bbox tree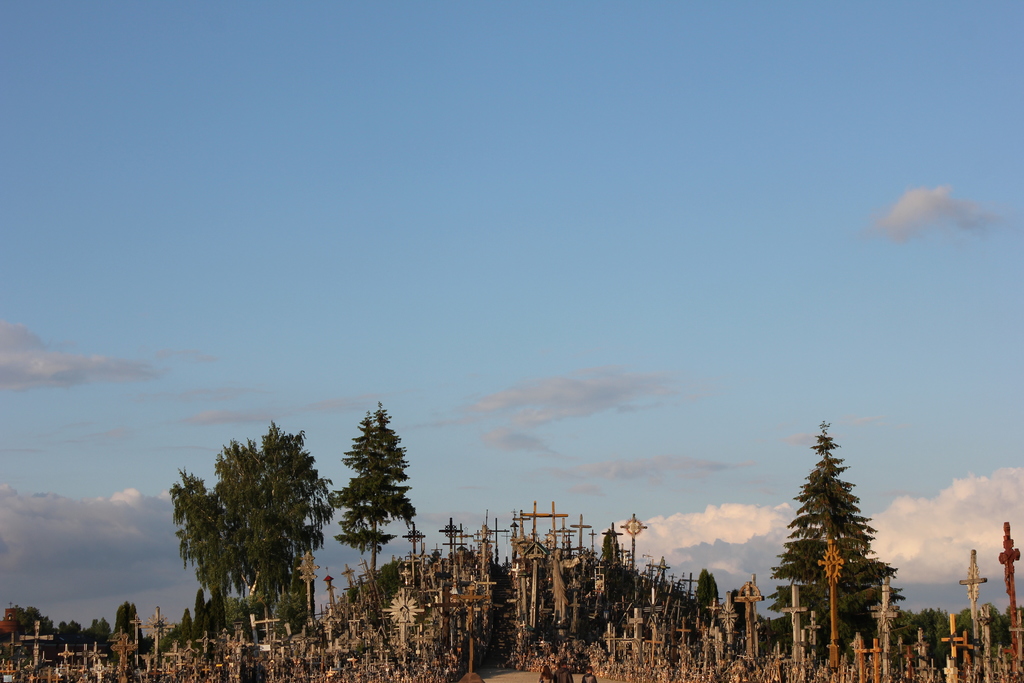
114/598/146/654
